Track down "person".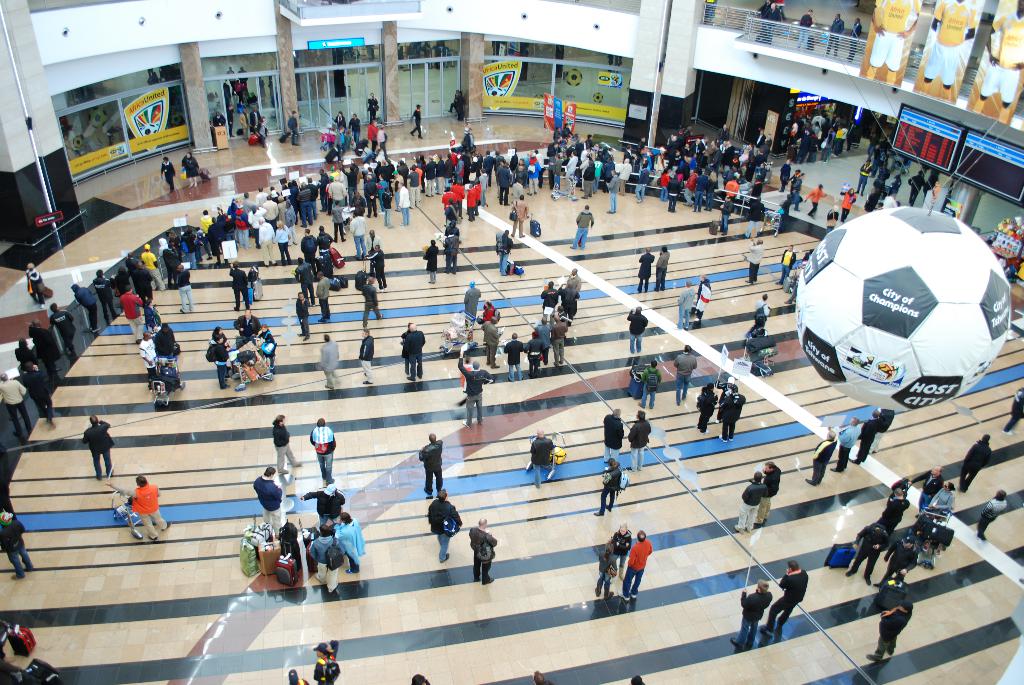
Tracked to region(509, 195, 529, 237).
